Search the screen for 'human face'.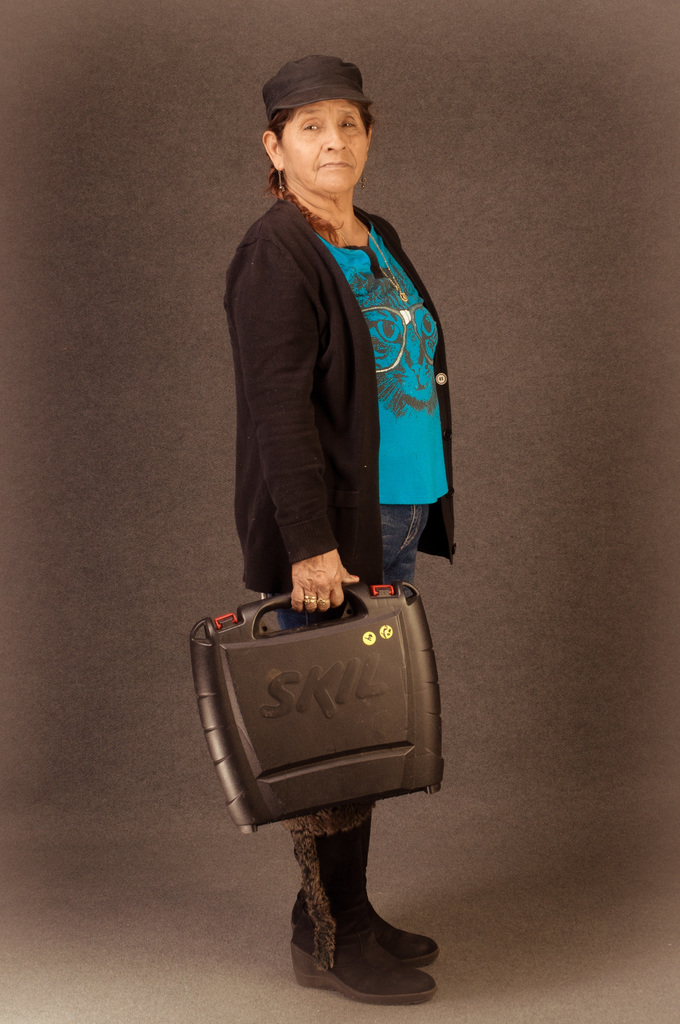
Found at (left=284, top=99, right=369, bottom=191).
